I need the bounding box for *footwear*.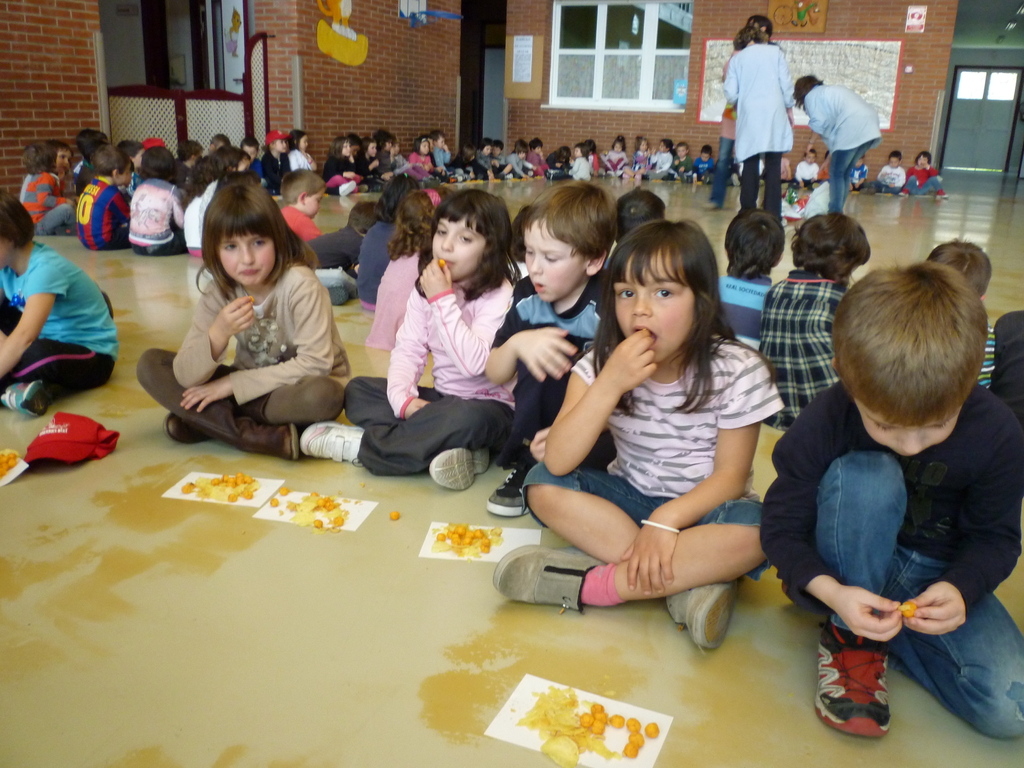
Here it is: [x1=0, y1=373, x2=57, y2=424].
